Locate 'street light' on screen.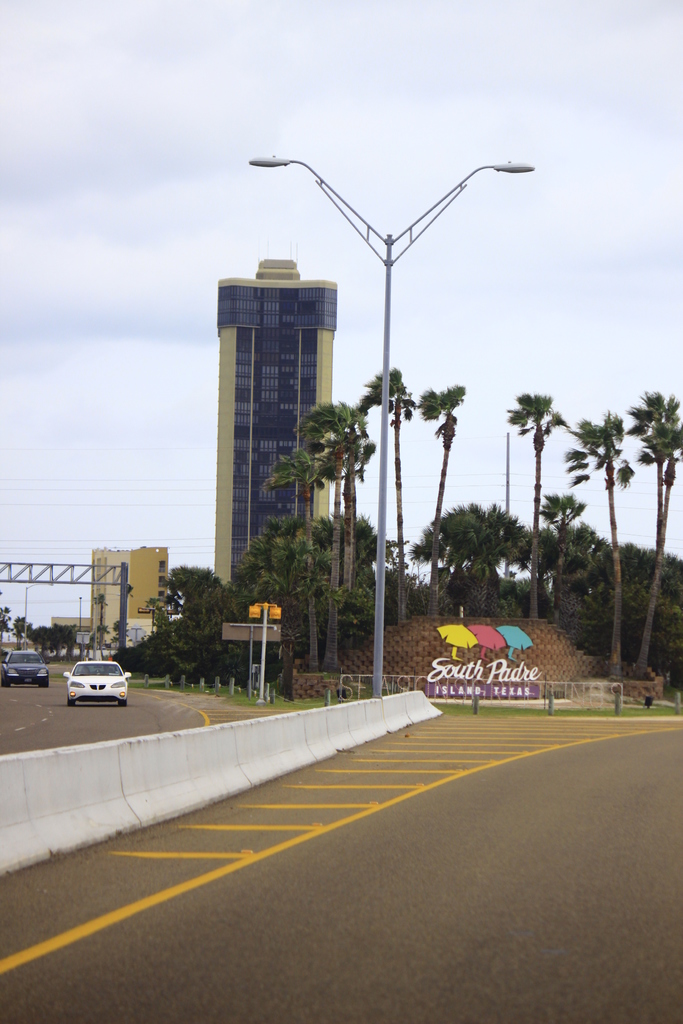
On screen at (x1=259, y1=131, x2=529, y2=682).
